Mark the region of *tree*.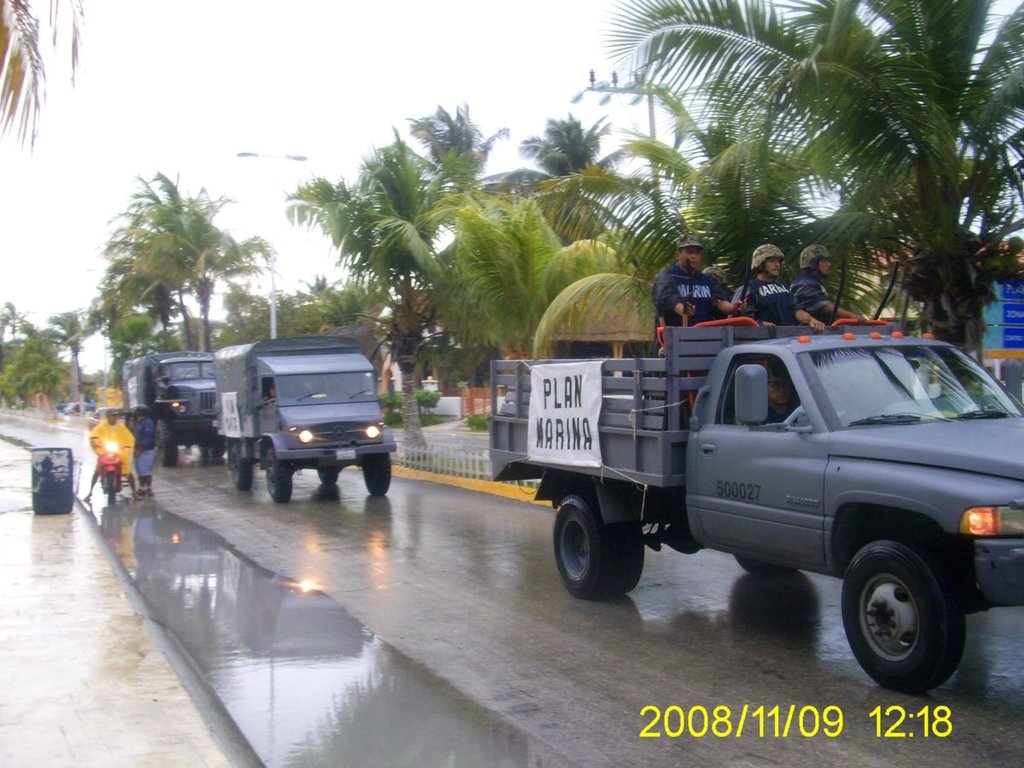
Region: 0,0,88,145.
